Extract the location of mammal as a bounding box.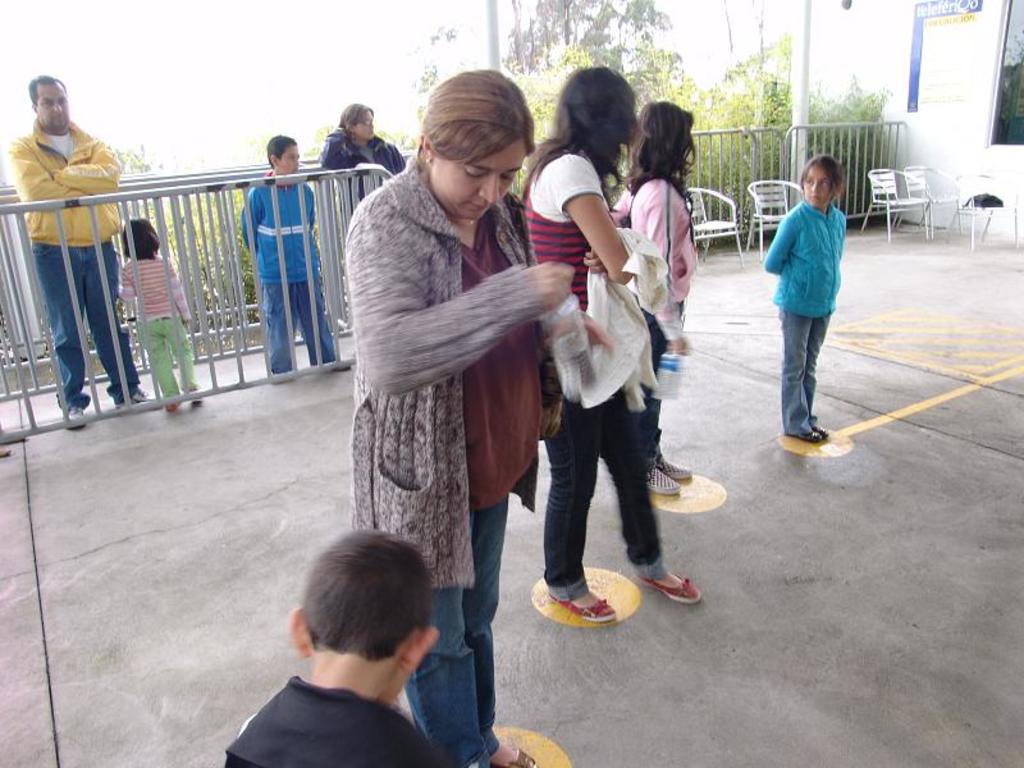
l=760, t=150, r=847, b=443.
